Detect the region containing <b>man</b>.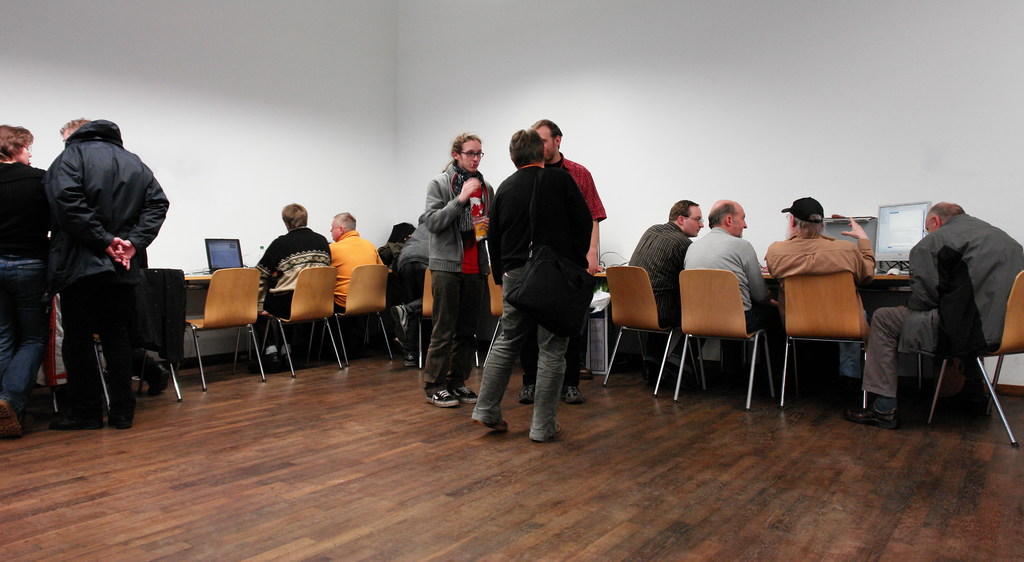
box=[676, 197, 783, 401].
